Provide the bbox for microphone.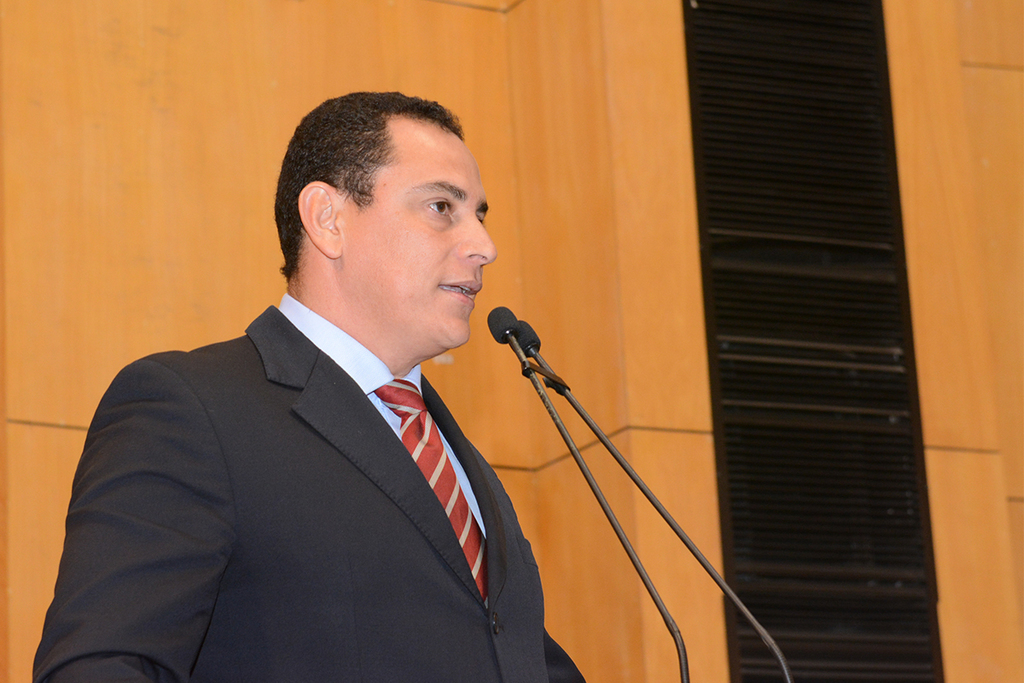
crop(483, 306, 522, 345).
